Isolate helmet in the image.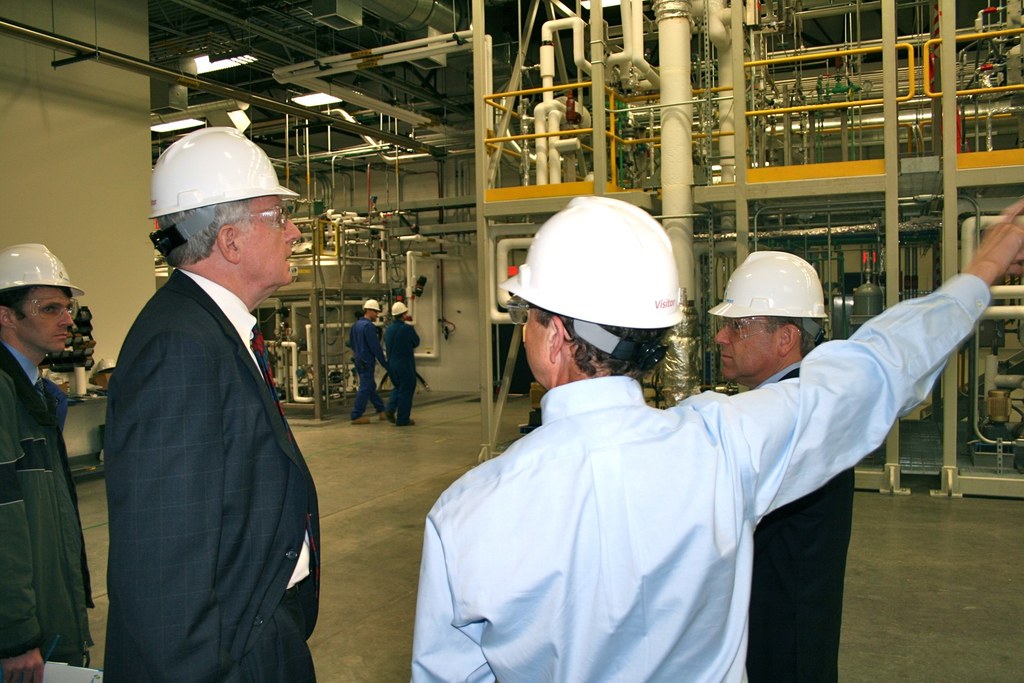
Isolated region: x1=392, y1=301, x2=412, y2=317.
